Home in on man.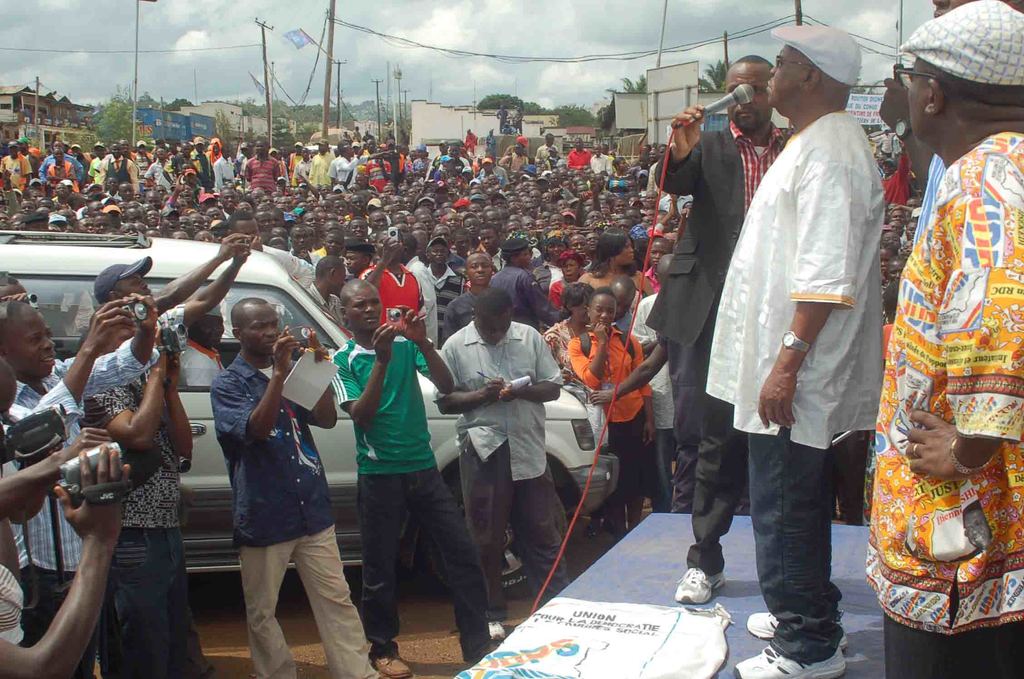
Homed in at [x1=94, y1=233, x2=252, y2=678].
